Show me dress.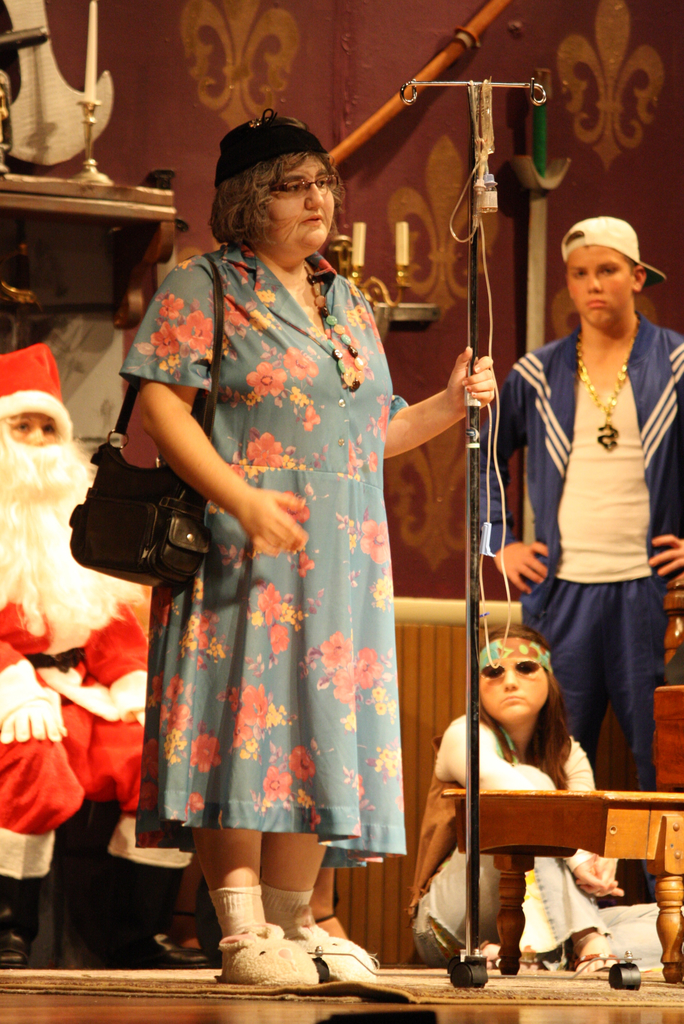
dress is here: x1=130, y1=248, x2=409, y2=870.
